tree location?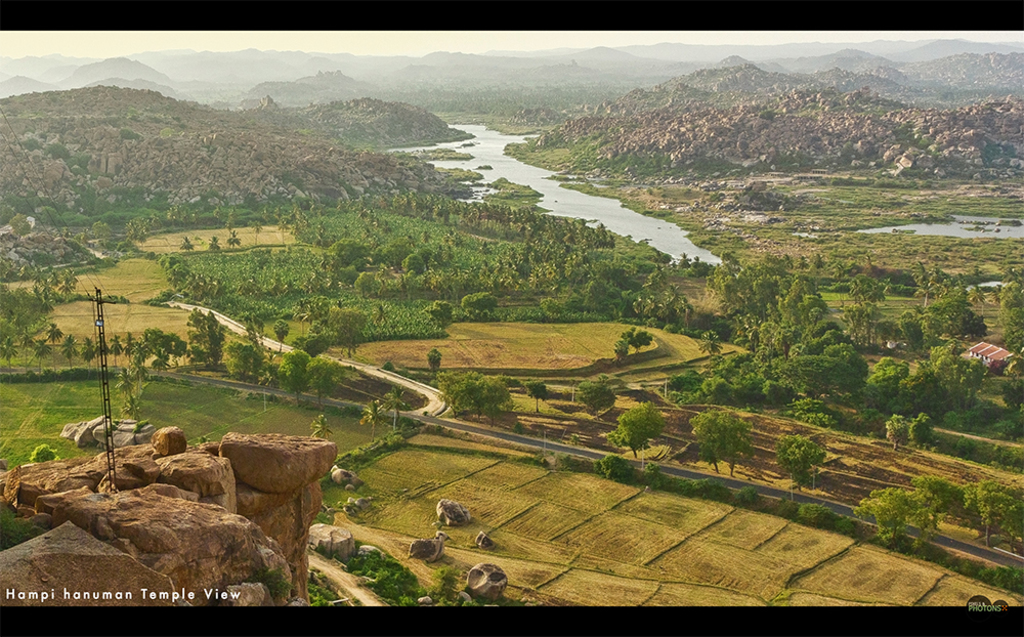
detection(118, 327, 138, 358)
